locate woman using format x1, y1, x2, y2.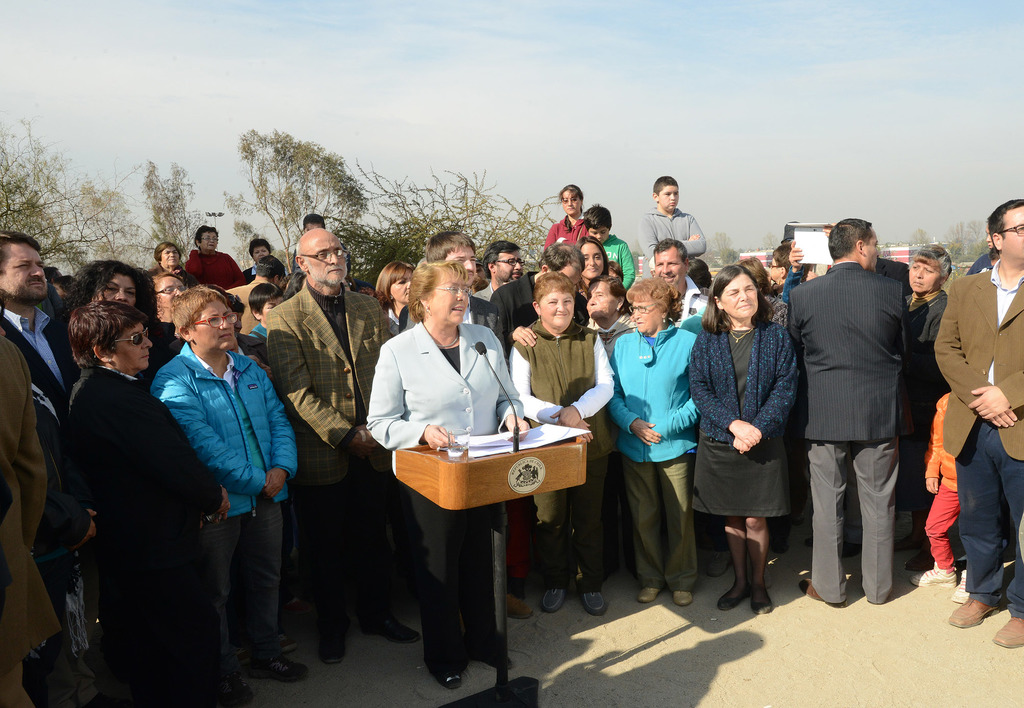
676, 272, 800, 620.
